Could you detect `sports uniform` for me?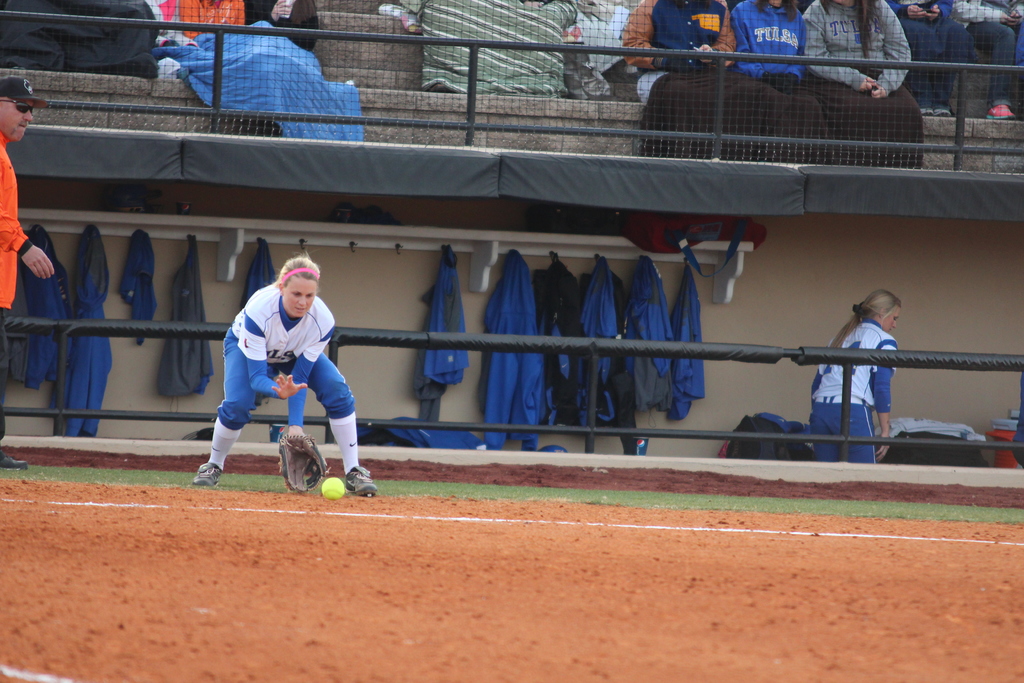
Detection result: Rect(64, 229, 122, 438).
